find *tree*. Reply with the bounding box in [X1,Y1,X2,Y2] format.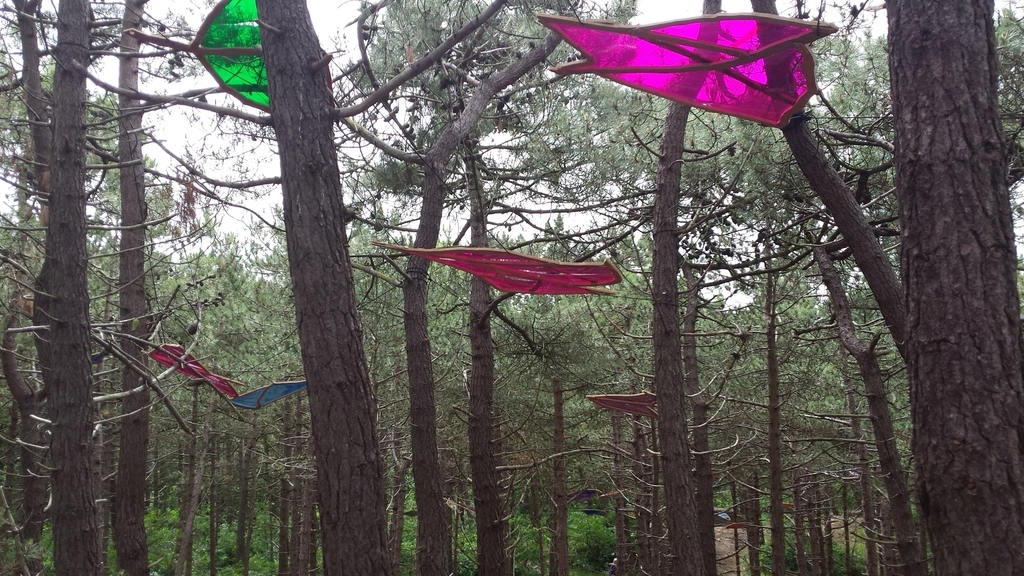
[857,0,1018,530].
